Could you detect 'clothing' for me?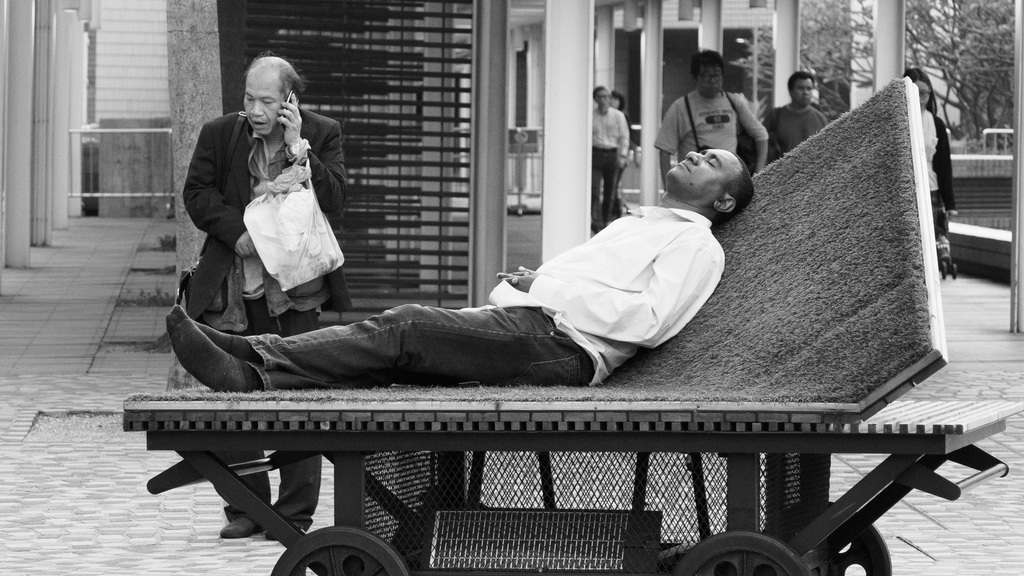
Detection result: <region>925, 108, 950, 255</region>.
